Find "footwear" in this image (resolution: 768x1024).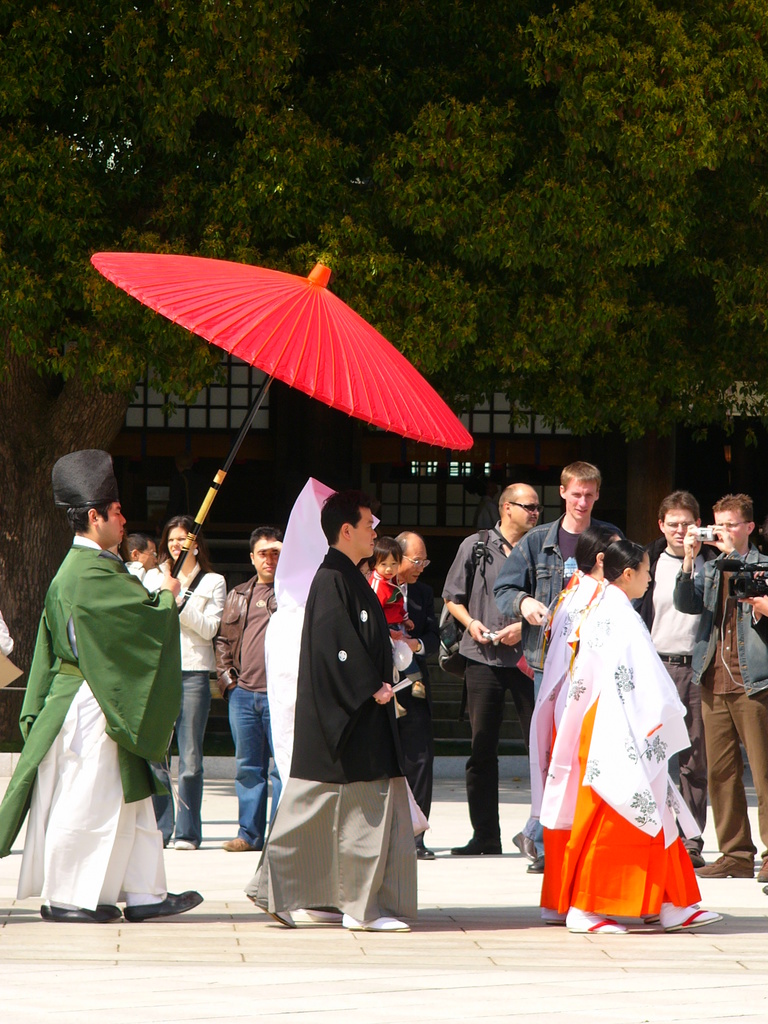
[755,856,767,883].
